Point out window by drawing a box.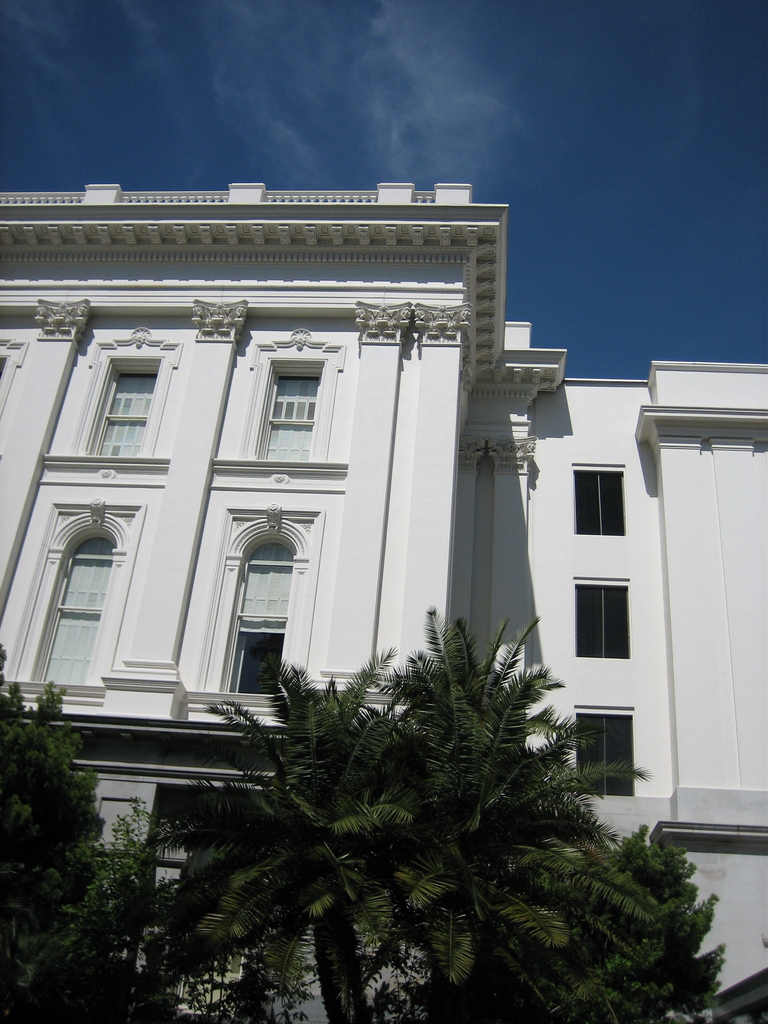
[252,361,323,459].
